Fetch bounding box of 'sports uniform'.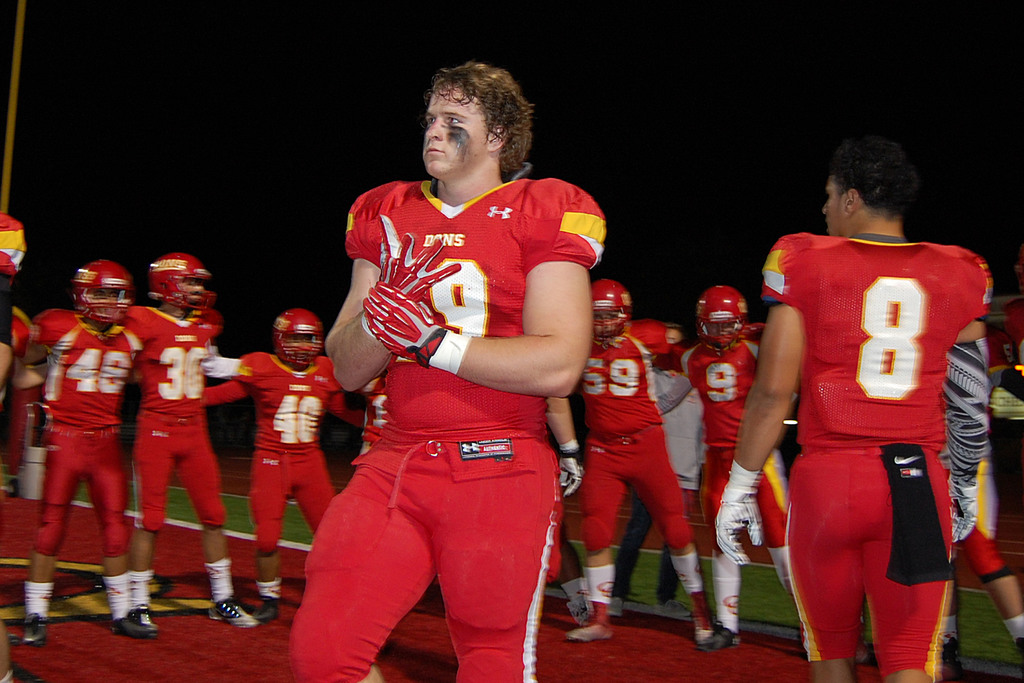
Bbox: bbox(18, 306, 152, 584).
